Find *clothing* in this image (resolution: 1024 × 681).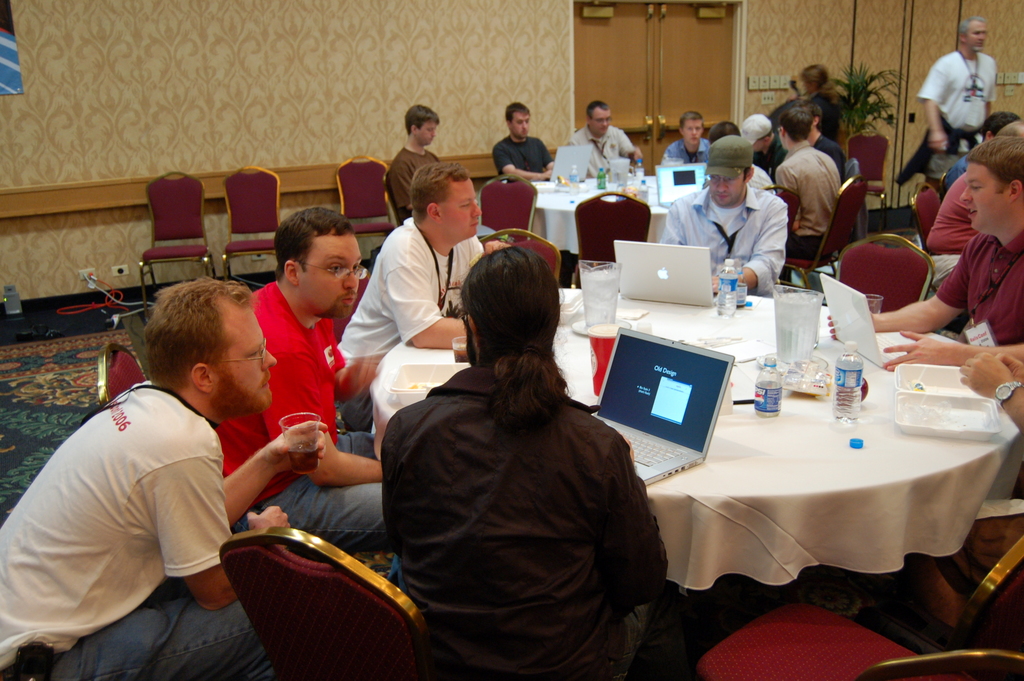
detection(776, 137, 840, 238).
